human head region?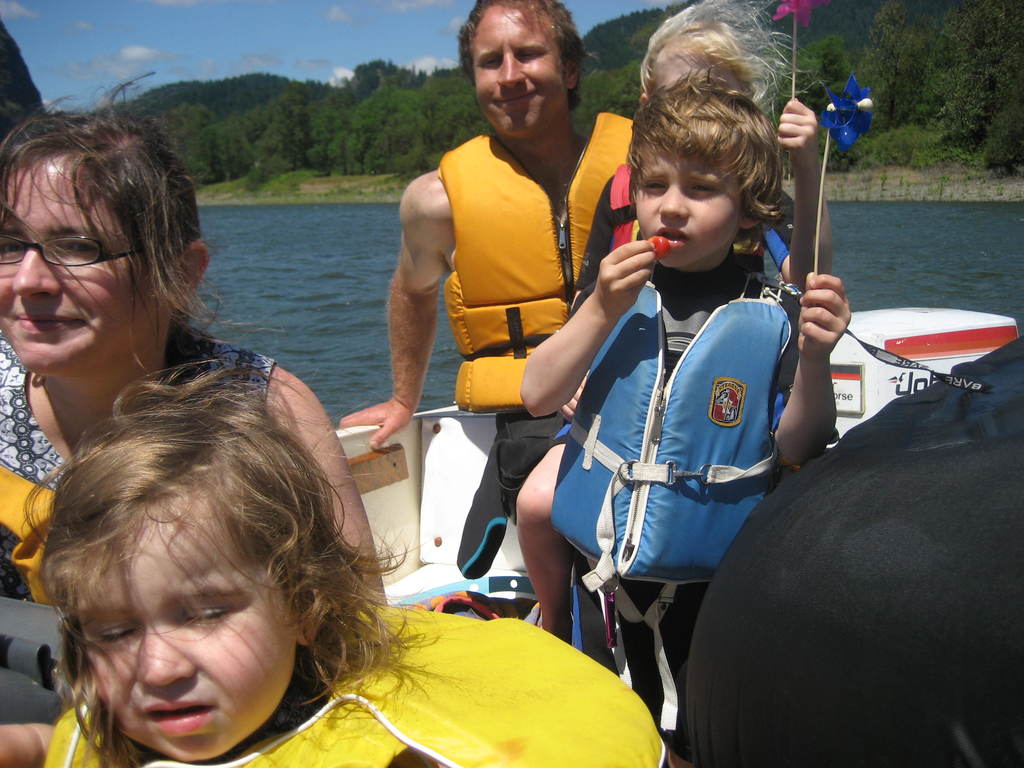
BBox(0, 68, 215, 378)
